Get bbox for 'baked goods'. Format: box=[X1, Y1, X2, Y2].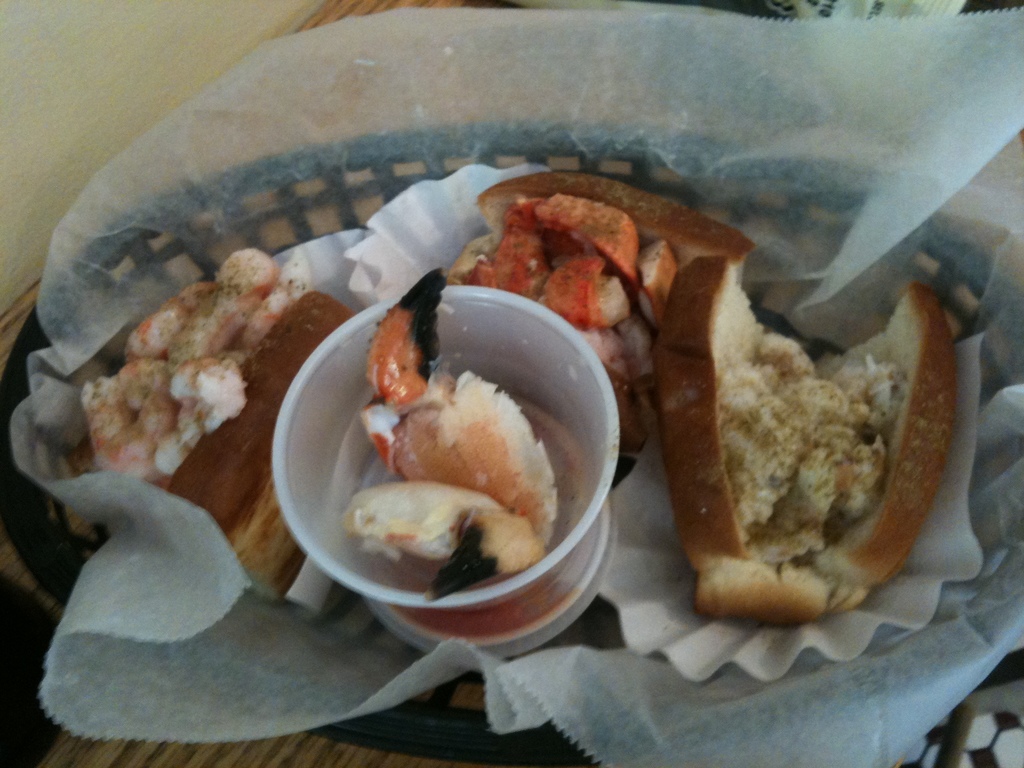
box=[442, 164, 756, 451].
